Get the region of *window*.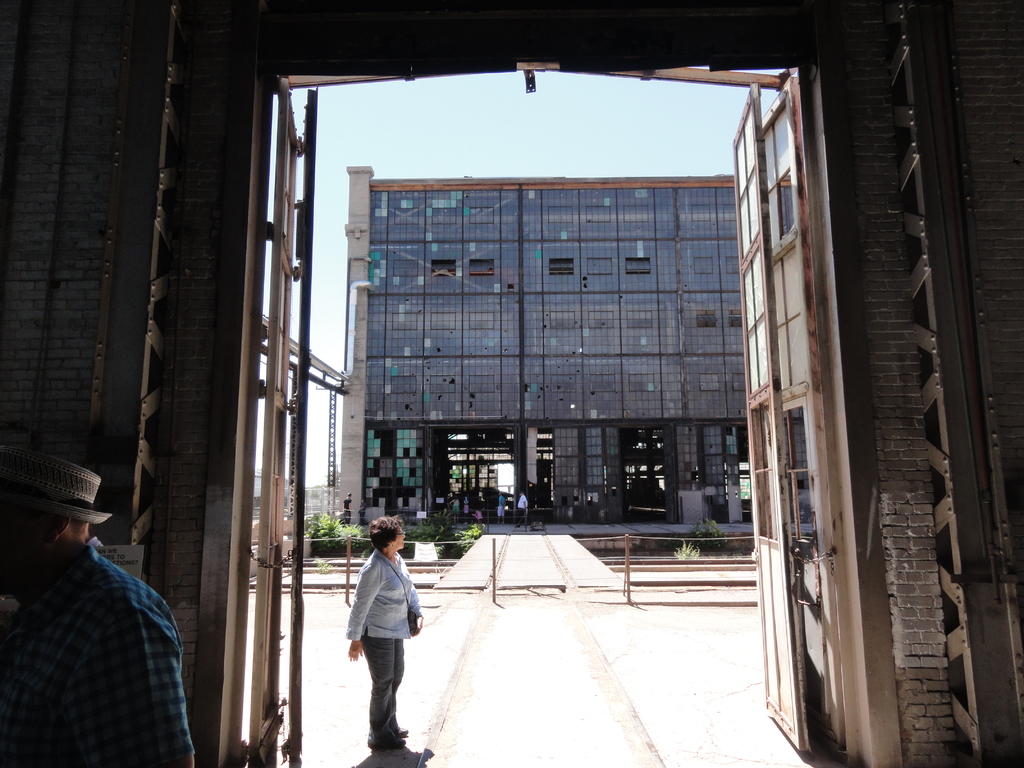
[774, 248, 812, 391].
